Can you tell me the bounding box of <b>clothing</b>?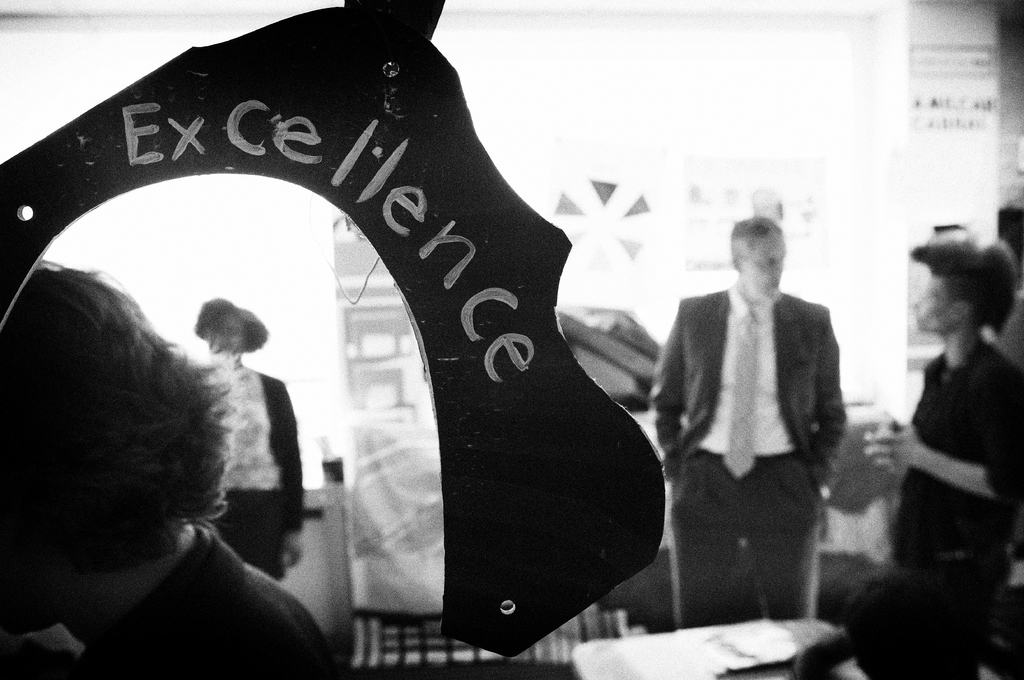
<box>209,365,302,585</box>.
